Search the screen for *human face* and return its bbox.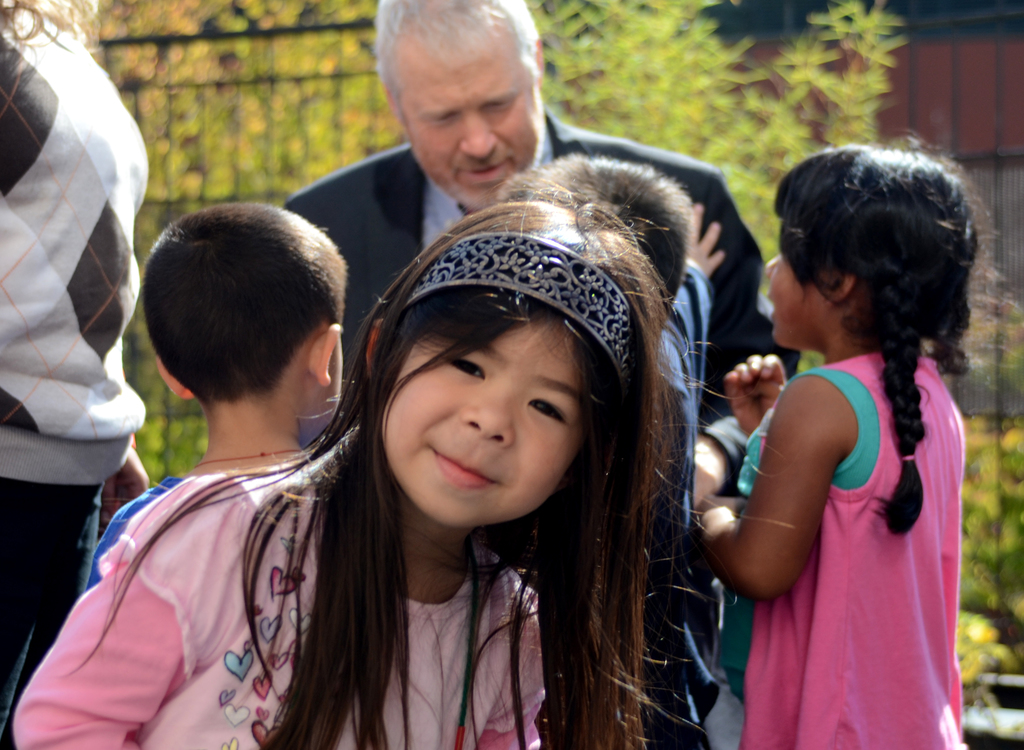
Found: bbox(763, 250, 831, 348).
